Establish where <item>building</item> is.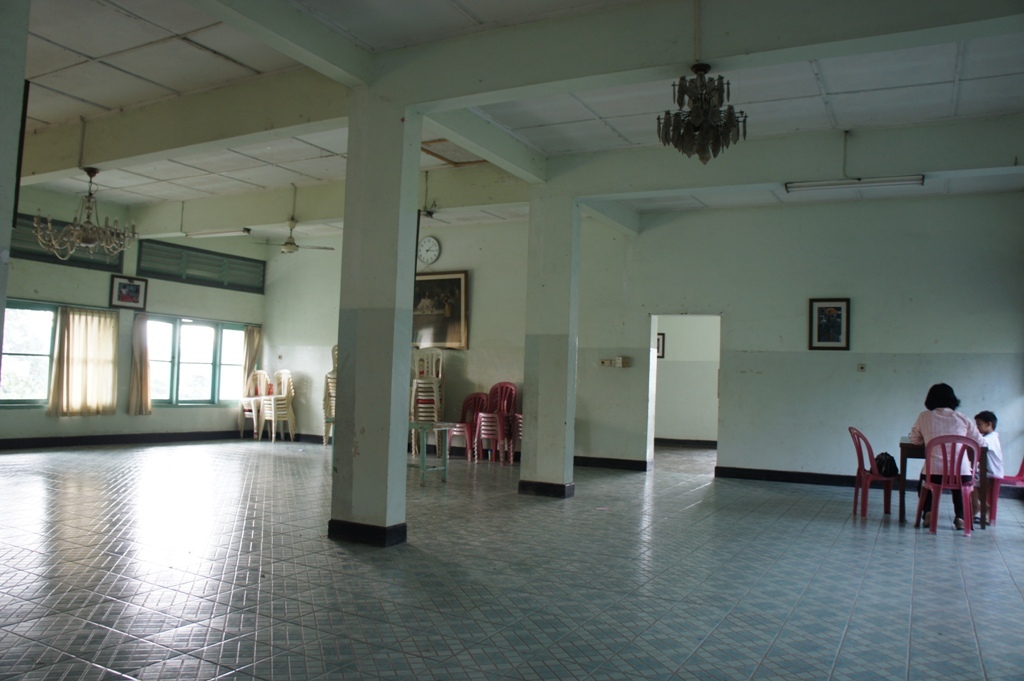
Established at bbox(0, 0, 1023, 680).
